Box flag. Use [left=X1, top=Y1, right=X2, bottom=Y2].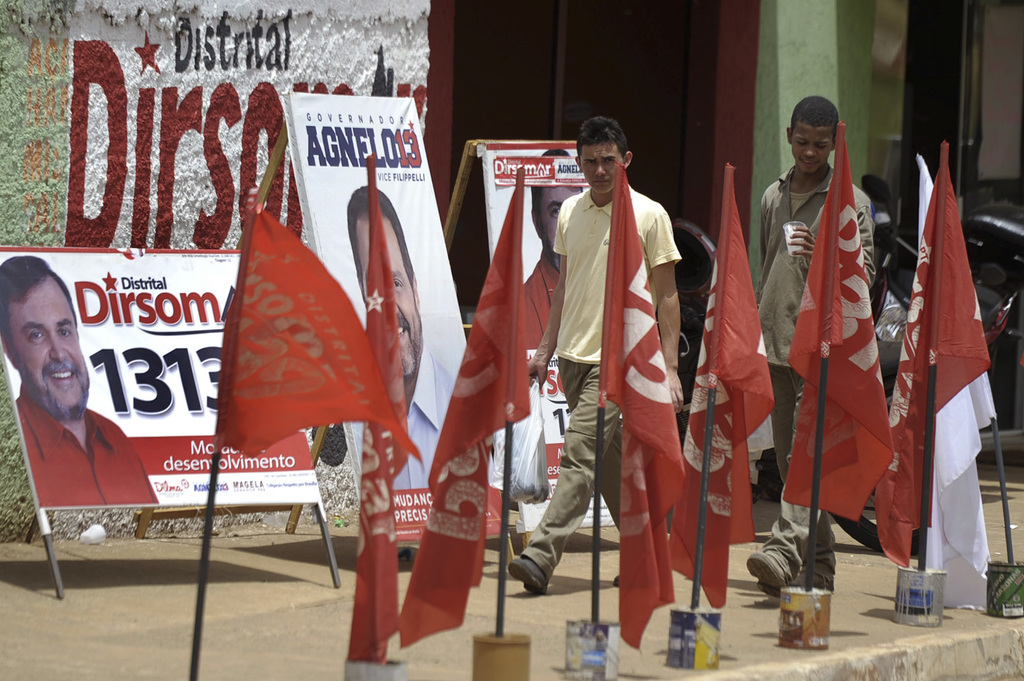
[left=211, top=184, right=391, bottom=485].
